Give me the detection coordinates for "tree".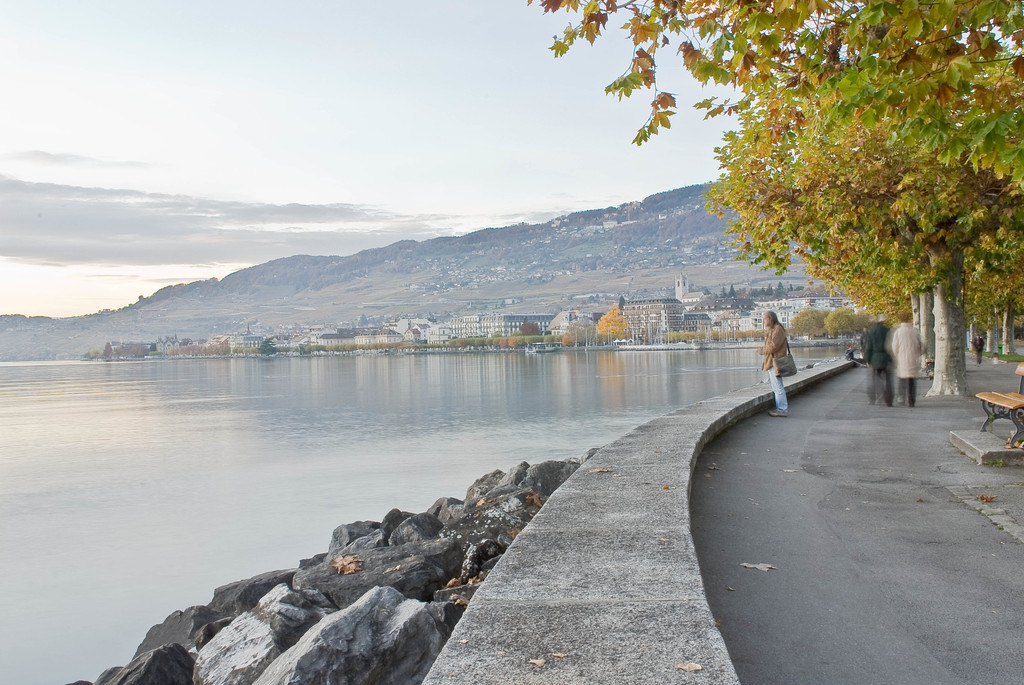
rect(790, 303, 833, 337).
